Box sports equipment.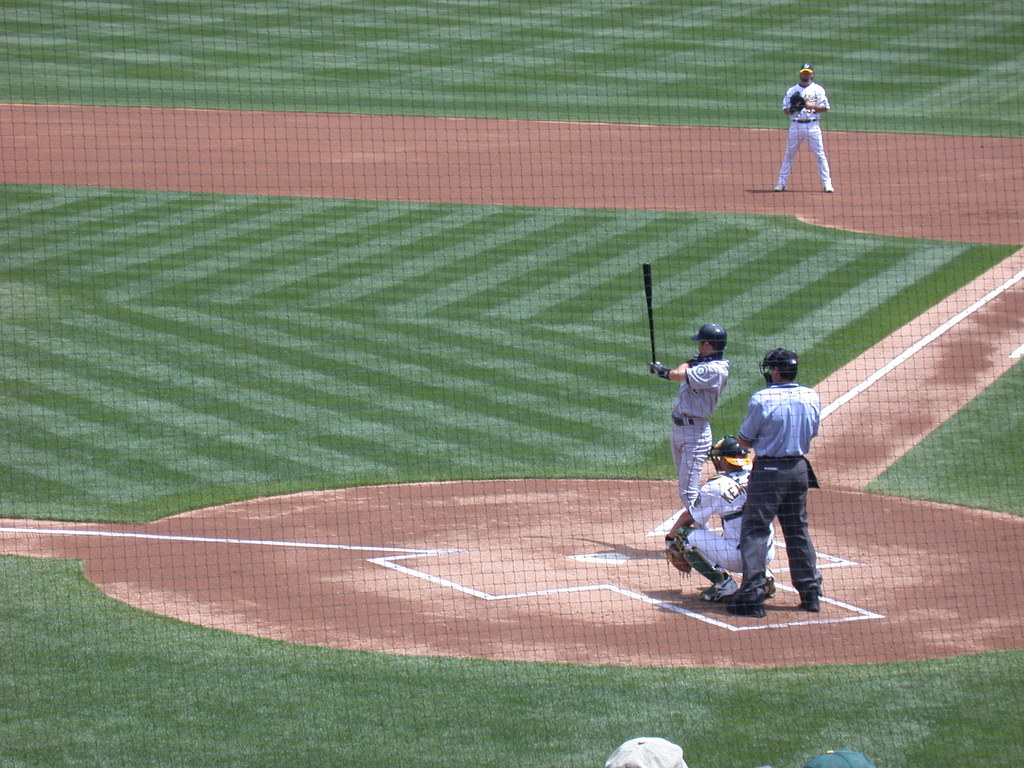
pyautogui.locateOnScreen(644, 356, 670, 382).
